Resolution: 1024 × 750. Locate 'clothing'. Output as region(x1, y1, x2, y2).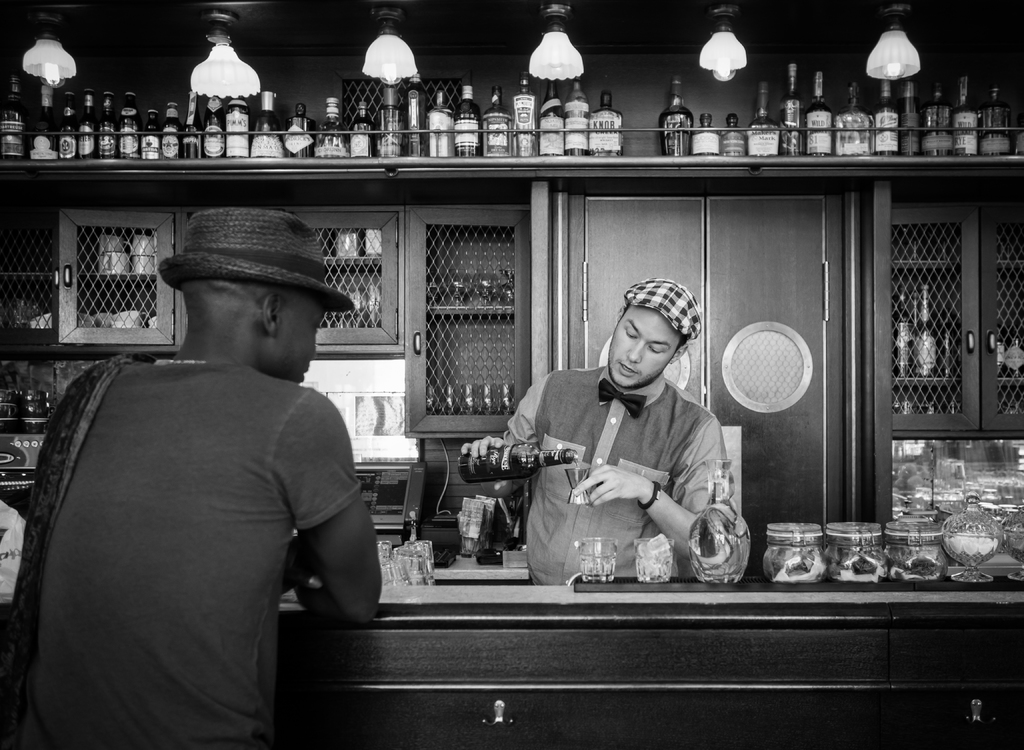
region(56, 289, 382, 729).
